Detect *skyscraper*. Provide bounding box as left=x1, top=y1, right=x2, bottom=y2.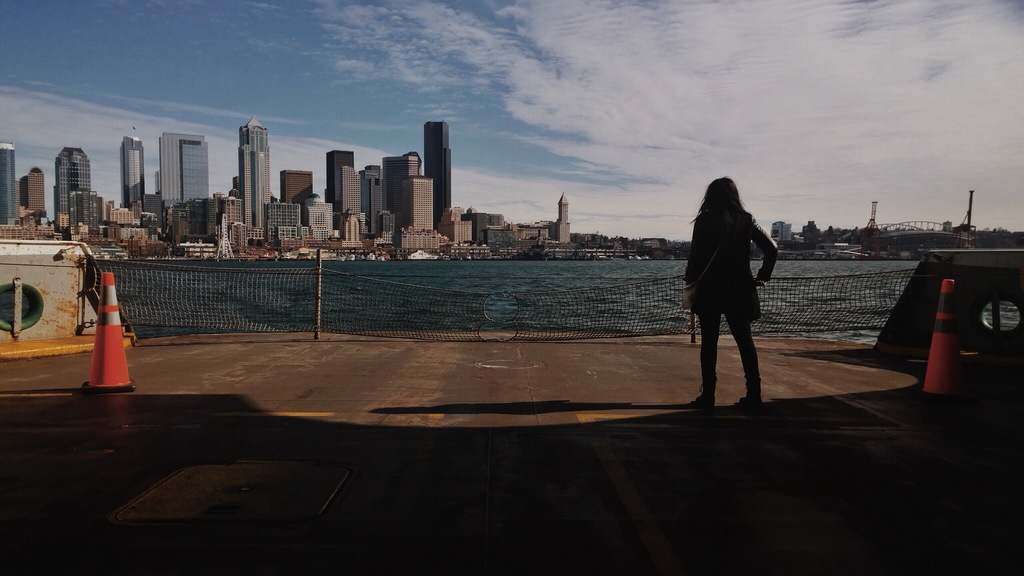
left=218, top=194, right=241, bottom=246.
